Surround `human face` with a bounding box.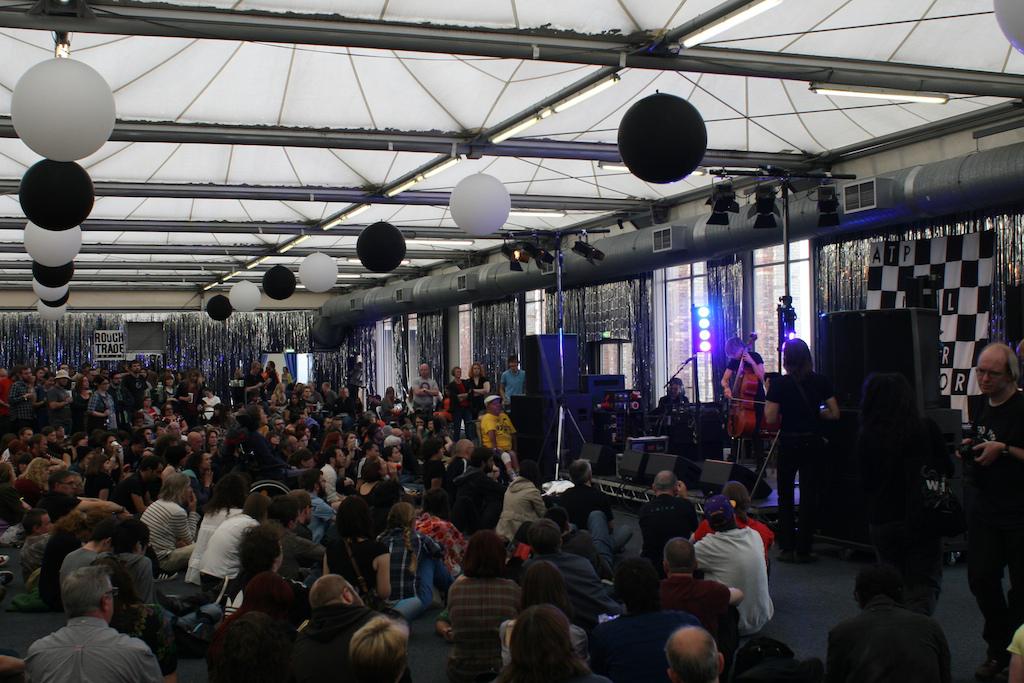
470:362:480:377.
